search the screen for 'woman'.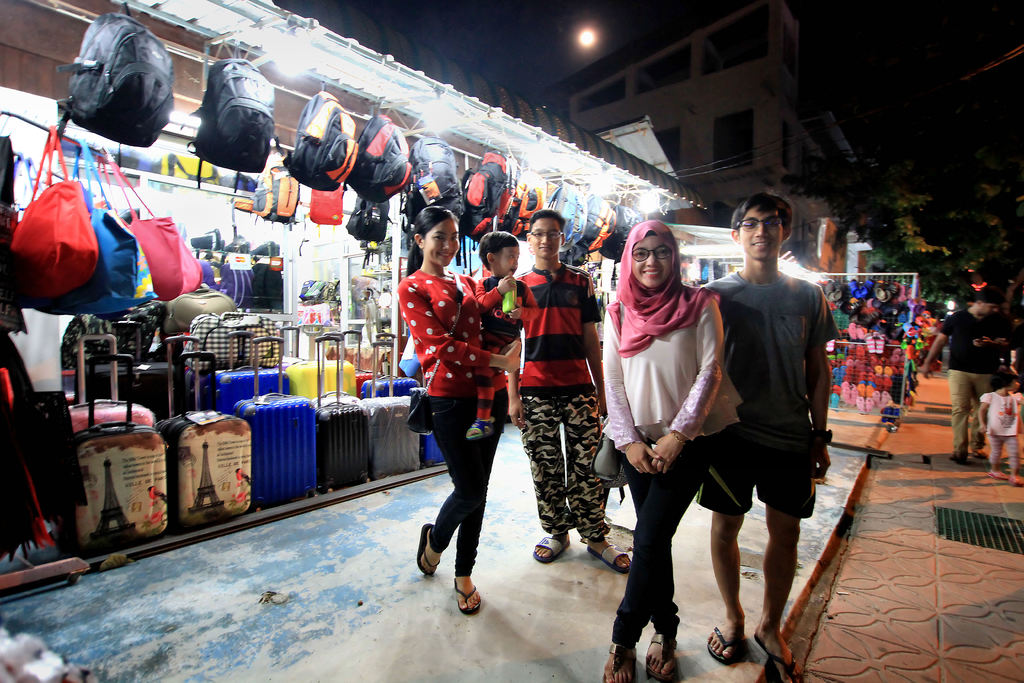
Found at (x1=608, y1=226, x2=756, y2=654).
